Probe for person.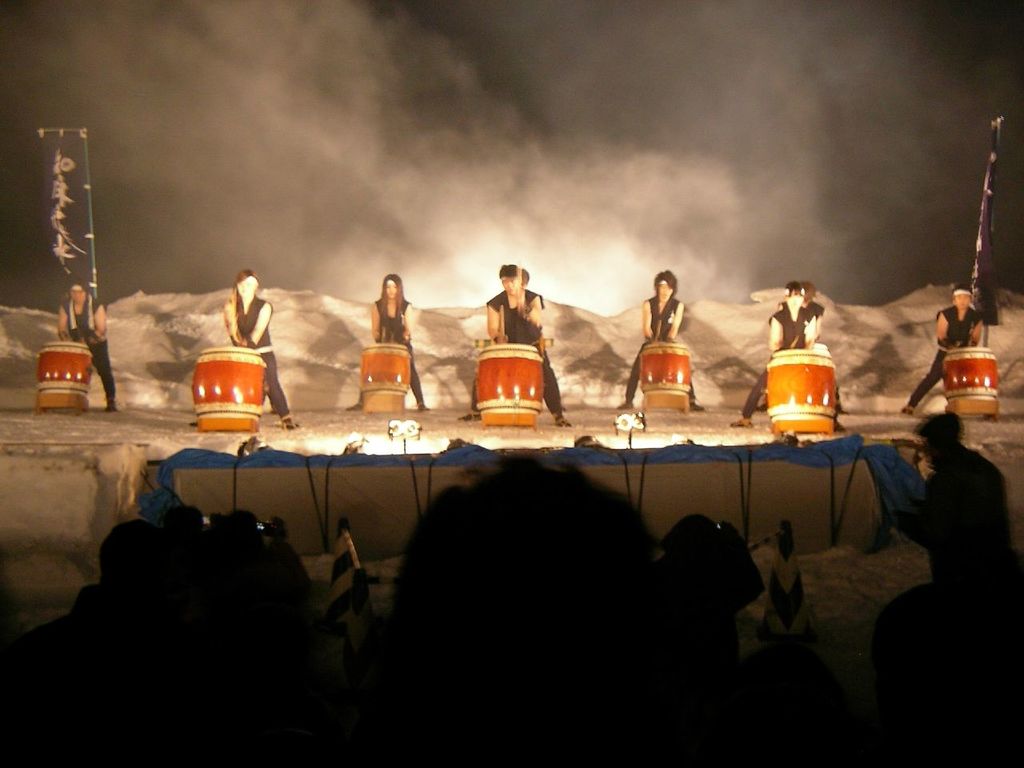
Probe result: detection(221, 271, 298, 438).
